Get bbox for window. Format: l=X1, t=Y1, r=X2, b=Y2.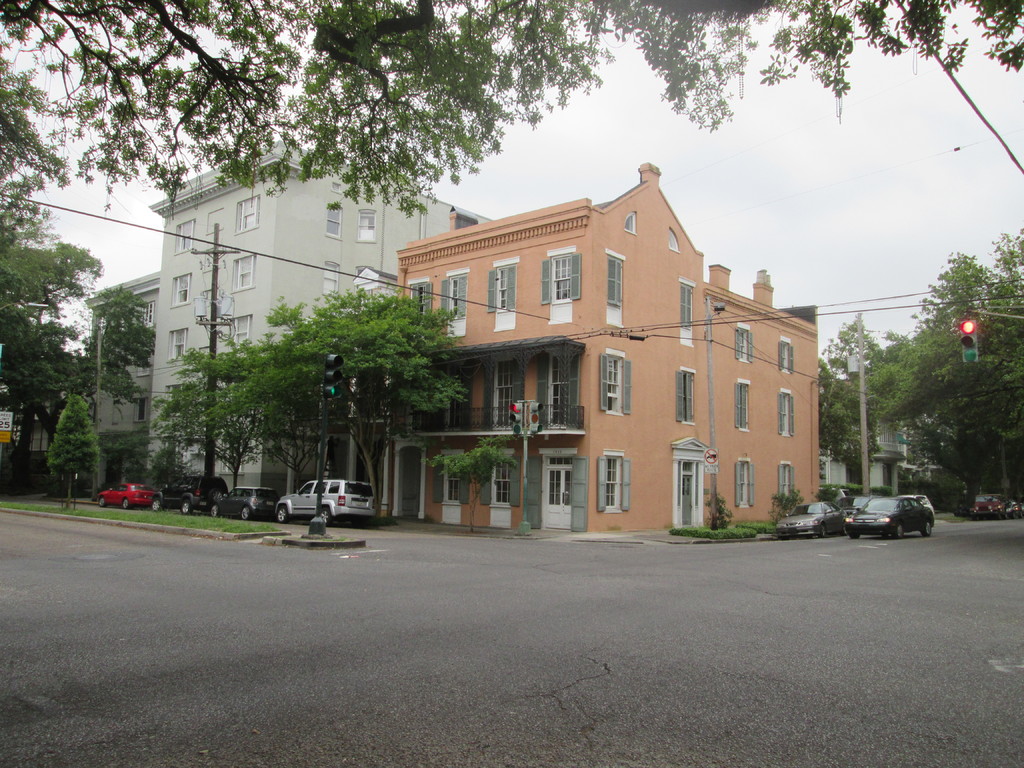
l=159, t=326, r=185, b=365.
